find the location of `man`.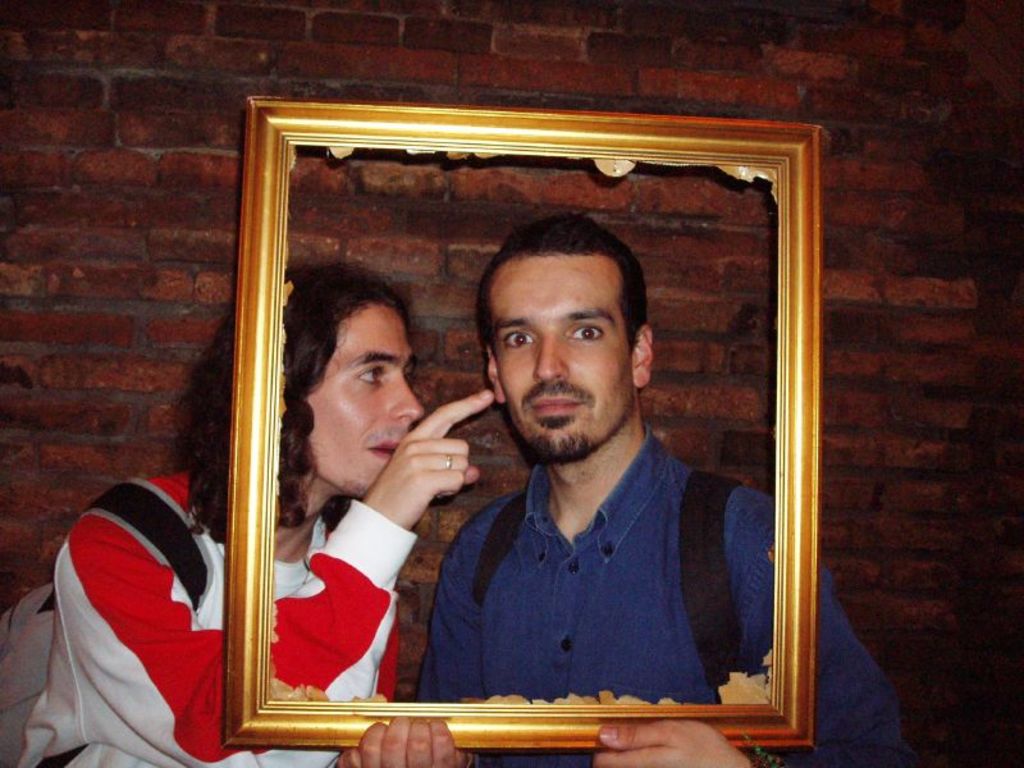
Location: (335, 210, 922, 767).
